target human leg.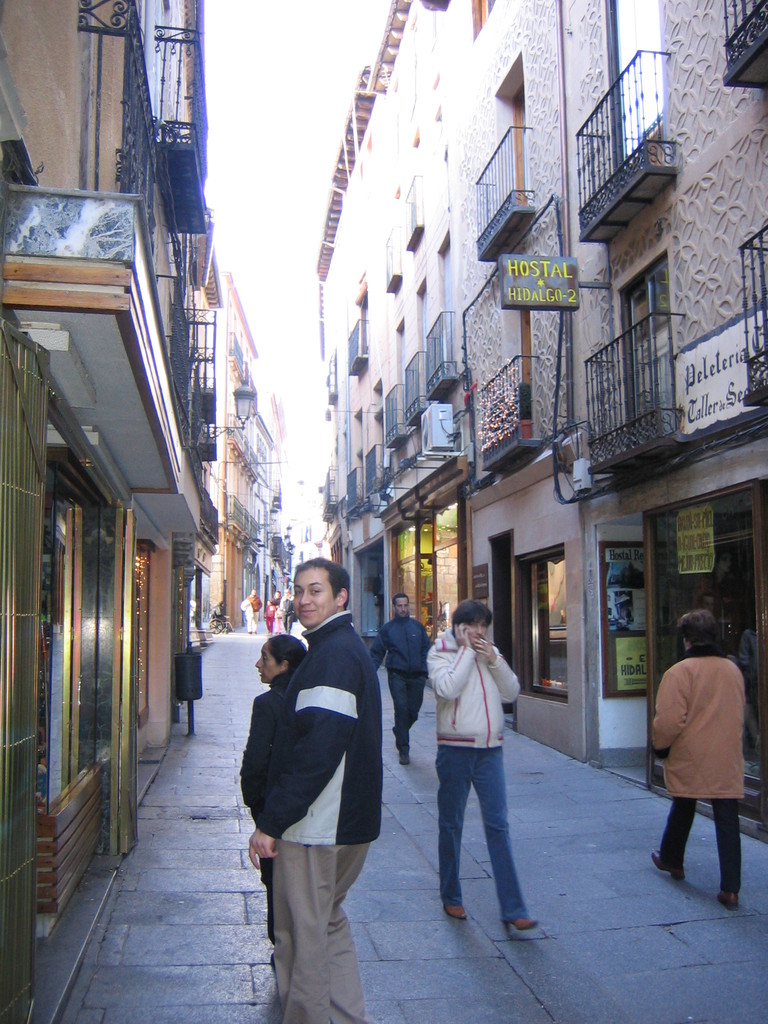
Target region: 648 803 696 877.
